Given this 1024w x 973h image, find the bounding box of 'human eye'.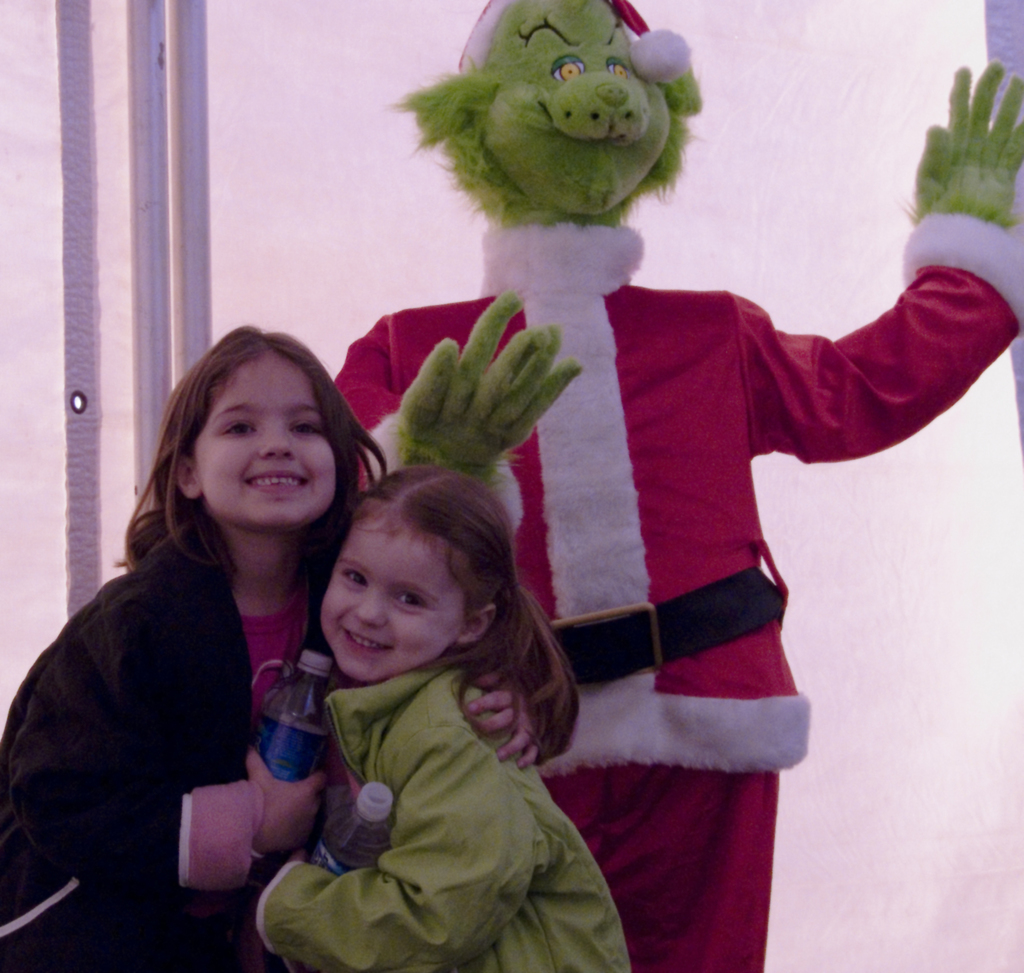
[218,416,255,438].
